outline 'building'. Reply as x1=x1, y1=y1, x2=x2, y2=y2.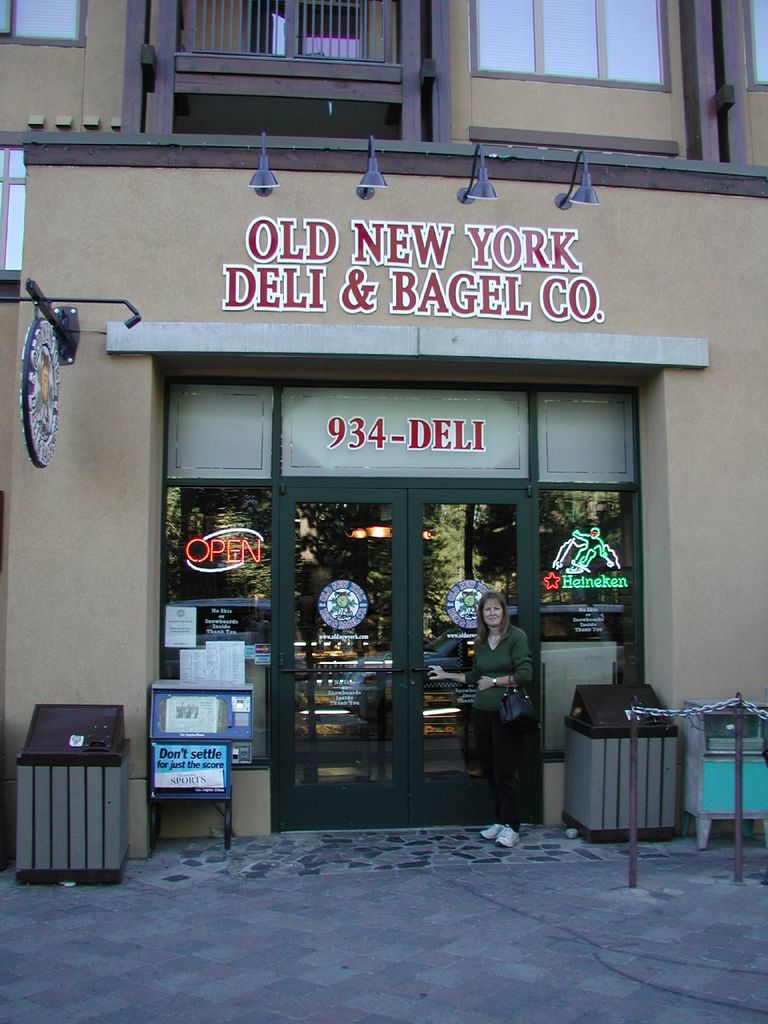
x1=0, y1=0, x2=767, y2=858.
